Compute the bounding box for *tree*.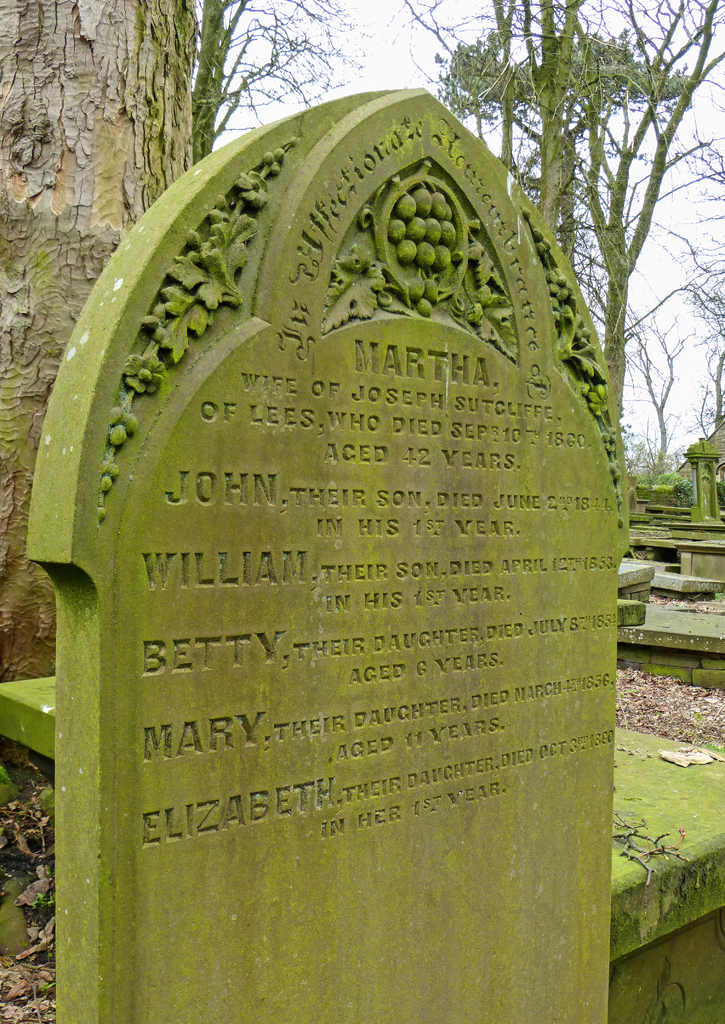
region(0, 0, 345, 959).
